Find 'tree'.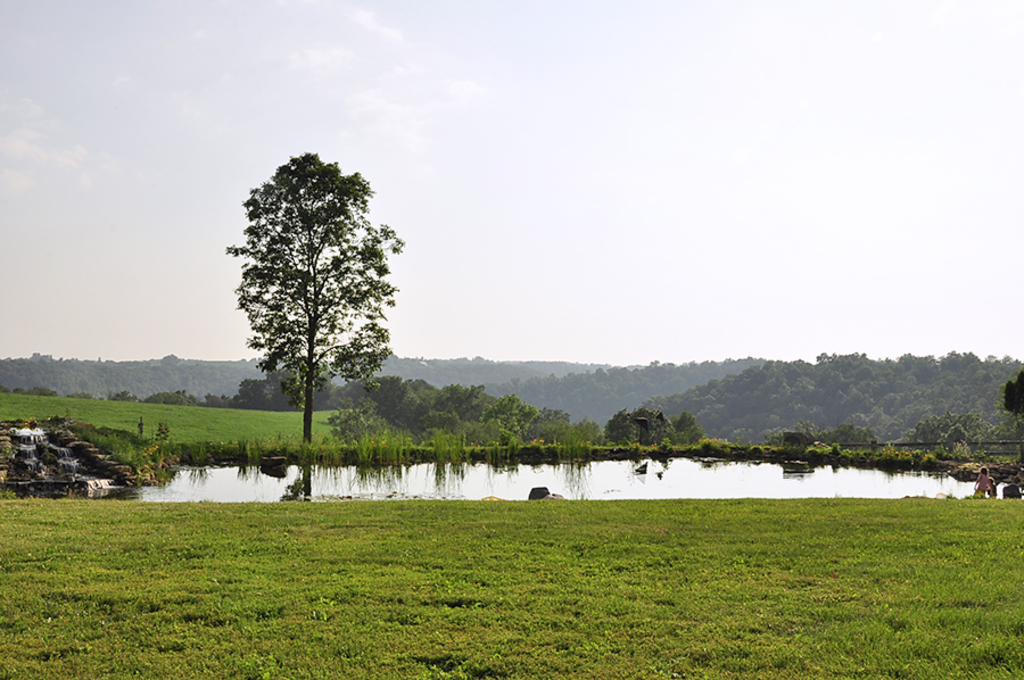
<box>216,140,399,468</box>.
